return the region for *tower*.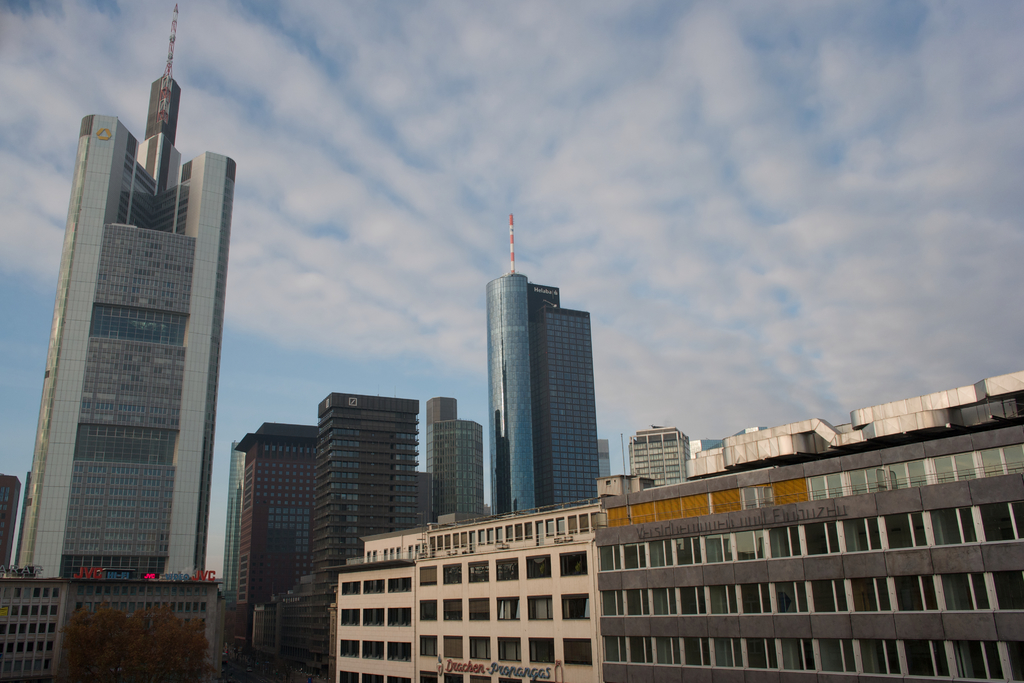
bbox=[623, 427, 690, 490].
